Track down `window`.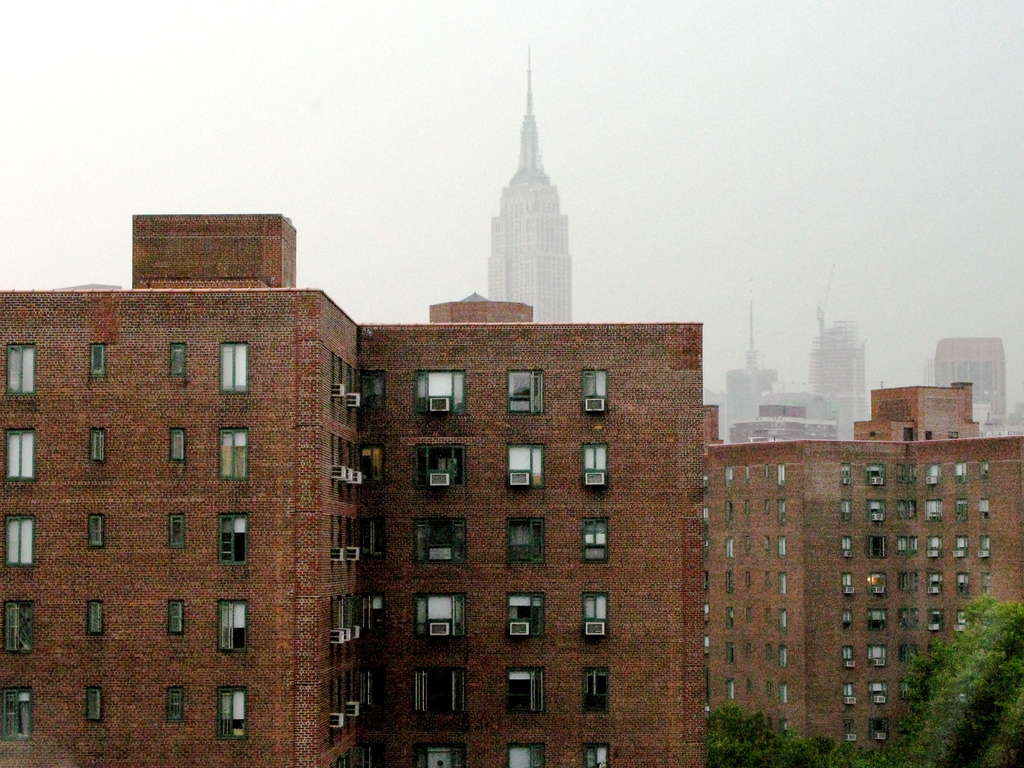
Tracked to {"left": 408, "top": 744, "right": 463, "bottom": 767}.
